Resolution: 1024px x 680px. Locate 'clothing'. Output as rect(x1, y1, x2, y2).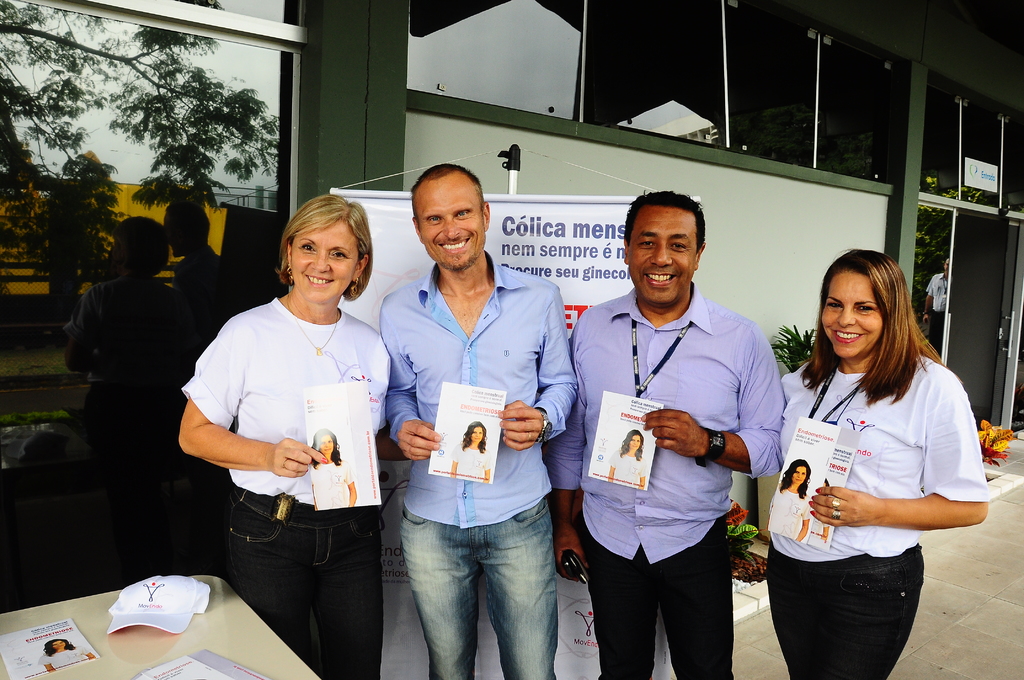
rect(316, 466, 356, 509).
